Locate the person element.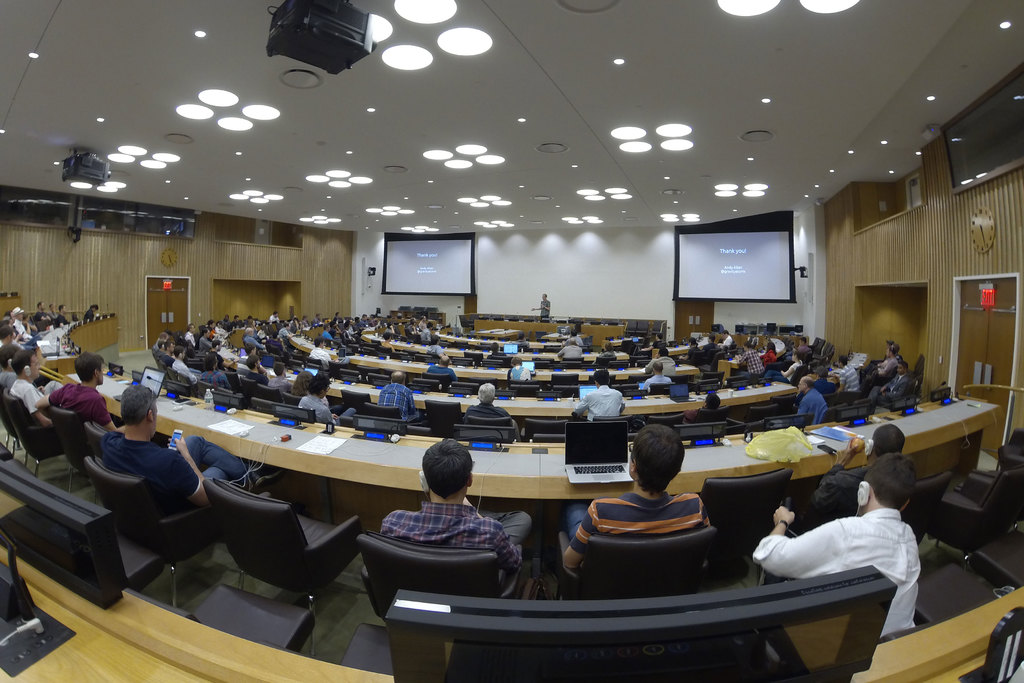
Element bbox: [706, 334, 721, 349].
